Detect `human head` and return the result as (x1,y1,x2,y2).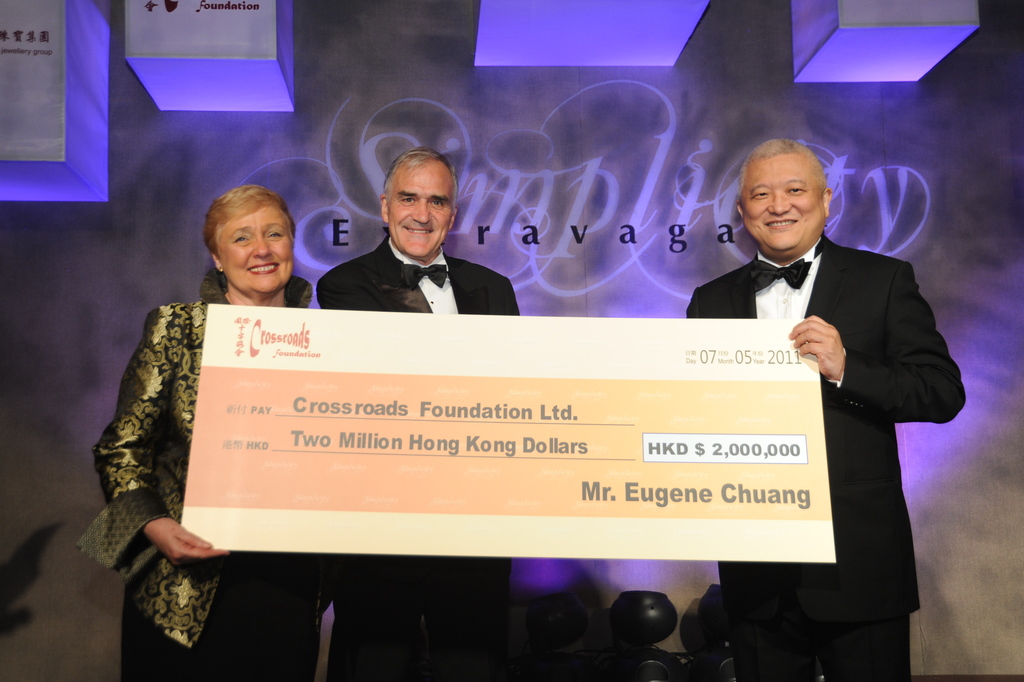
(204,183,295,297).
